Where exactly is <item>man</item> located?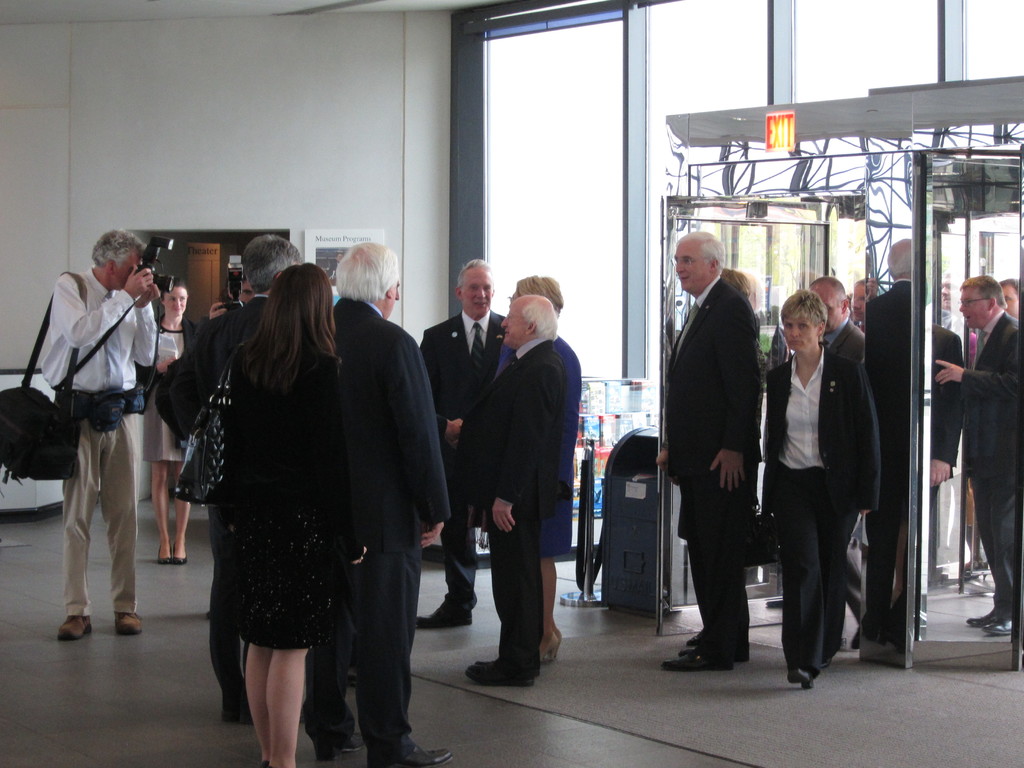
Its bounding box is detection(457, 291, 565, 687).
